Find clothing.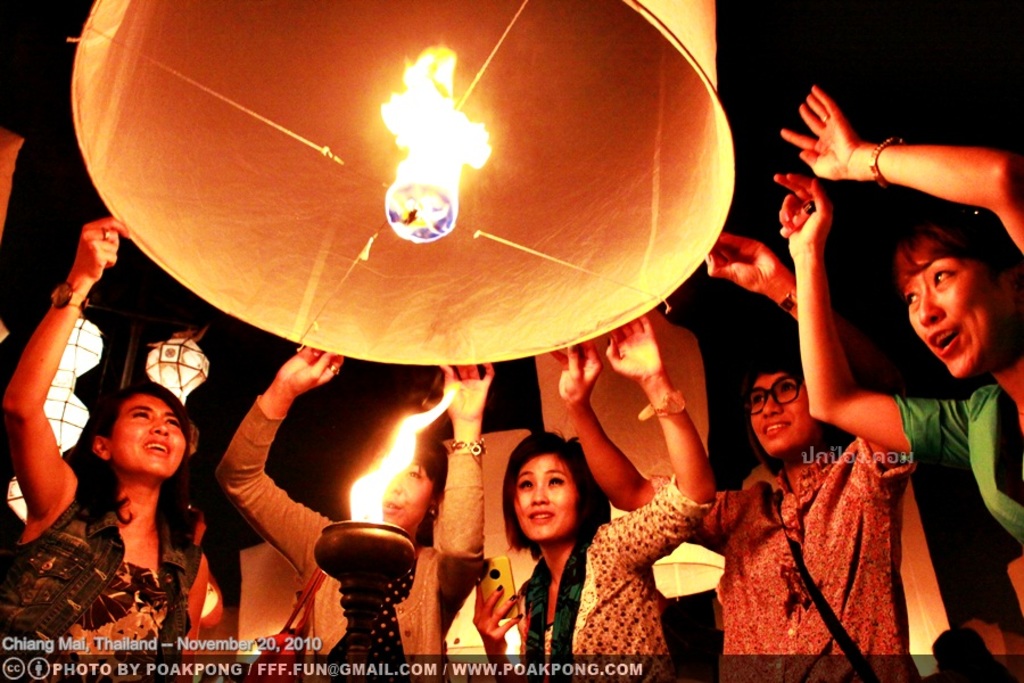
507,468,675,682.
